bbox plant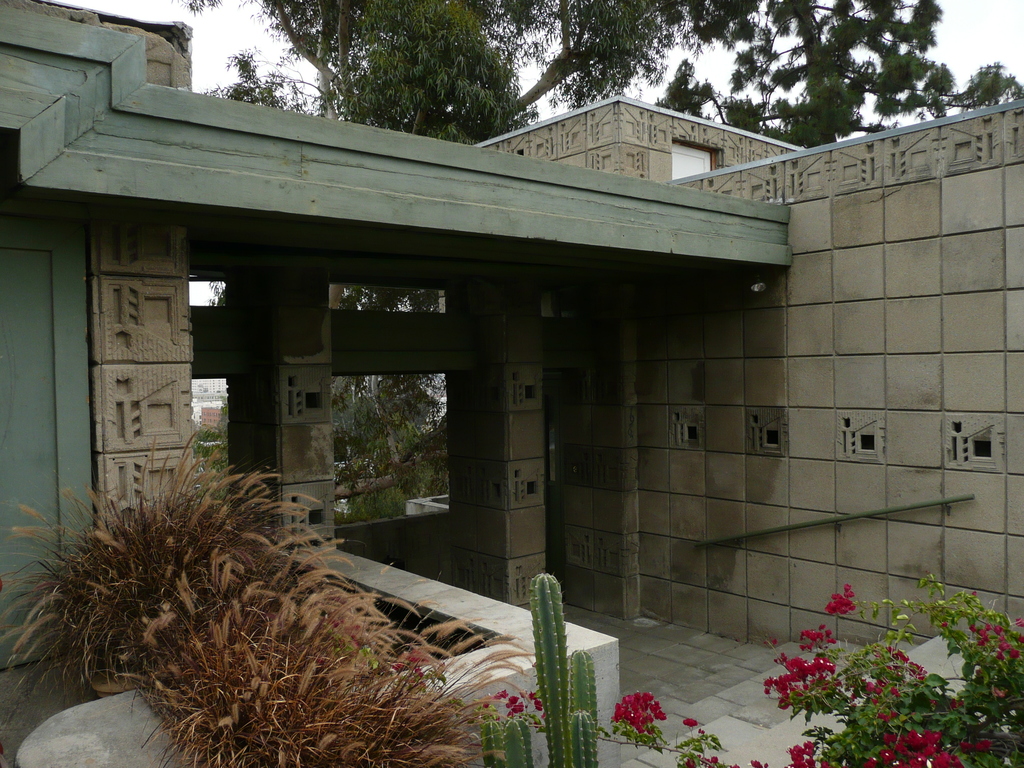
crop(328, 372, 381, 466)
